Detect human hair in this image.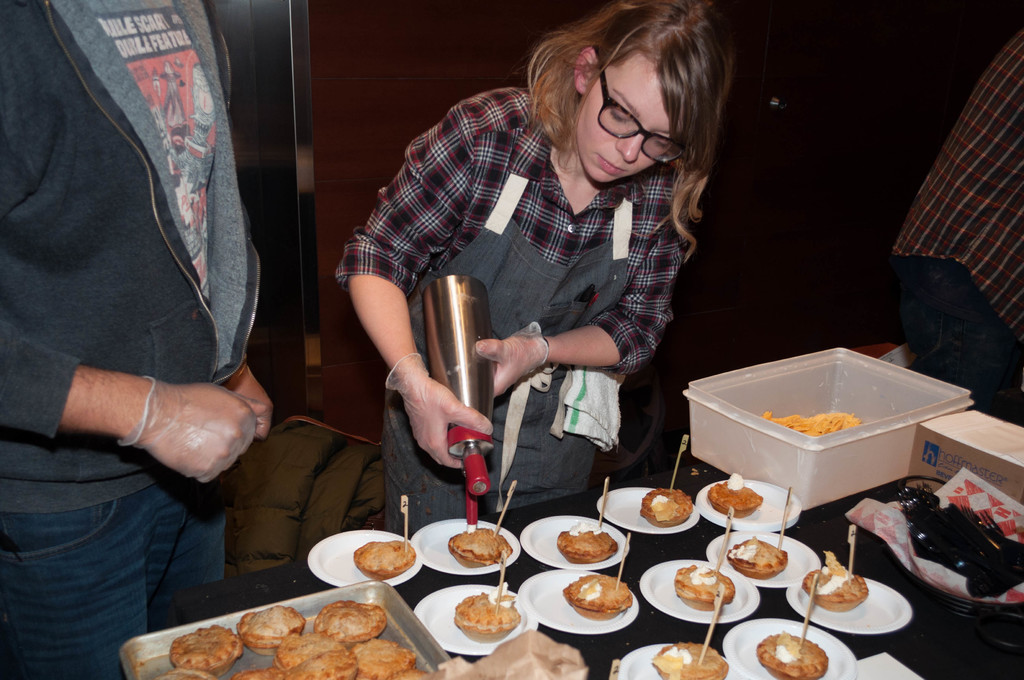
Detection: region(545, 13, 744, 215).
